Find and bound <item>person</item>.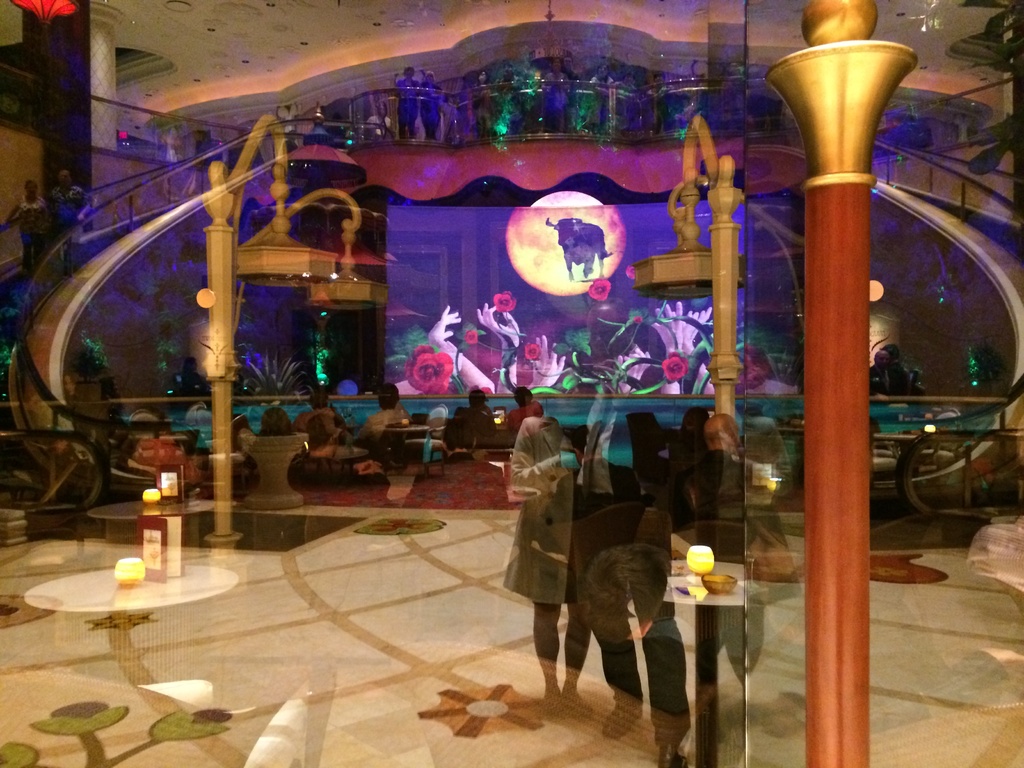
Bound: [left=503, top=384, right=548, bottom=452].
